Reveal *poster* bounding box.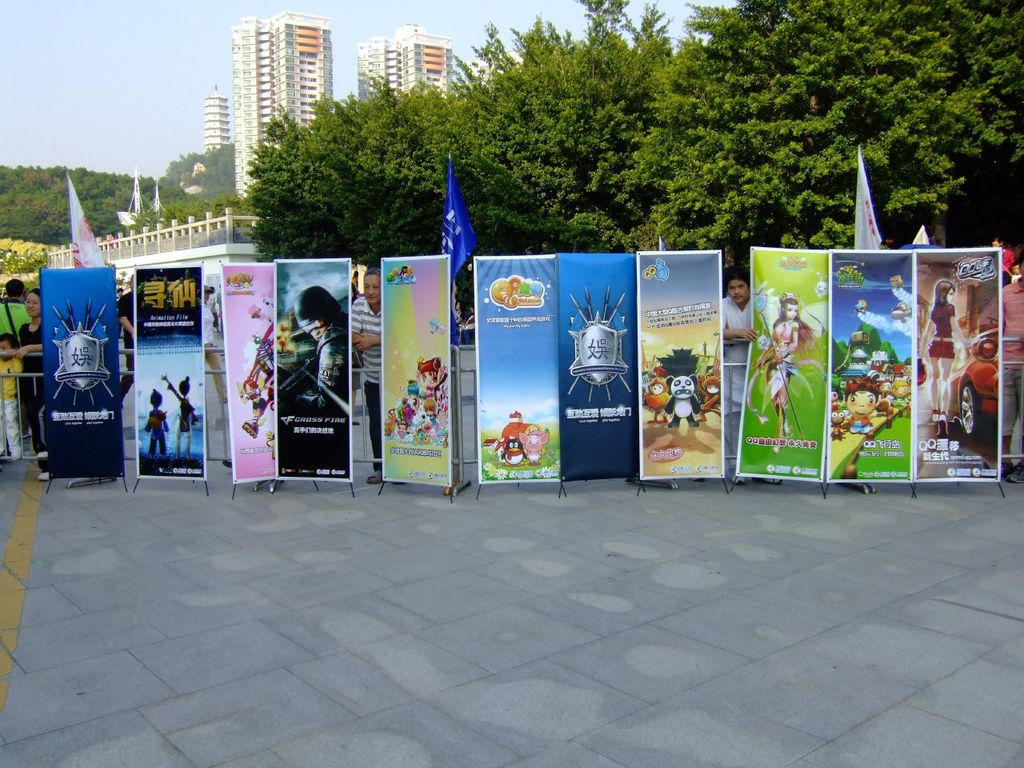
Revealed: Rect(826, 250, 909, 484).
